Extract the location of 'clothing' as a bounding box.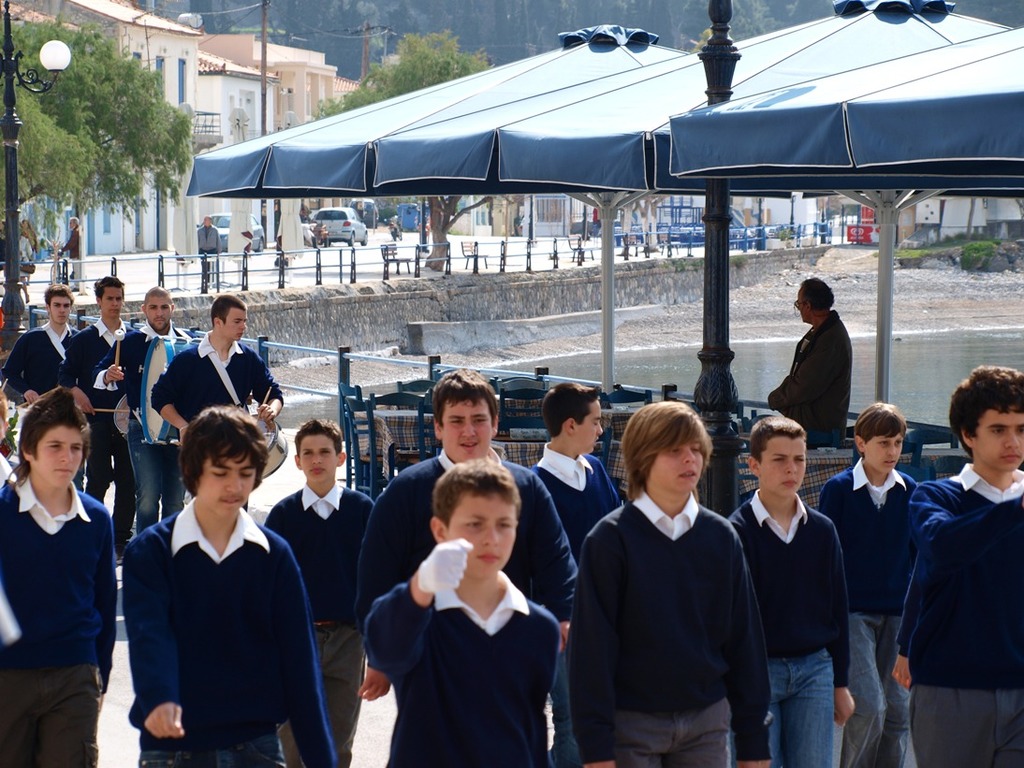
(left=262, top=485, right=376, bottom=764).
